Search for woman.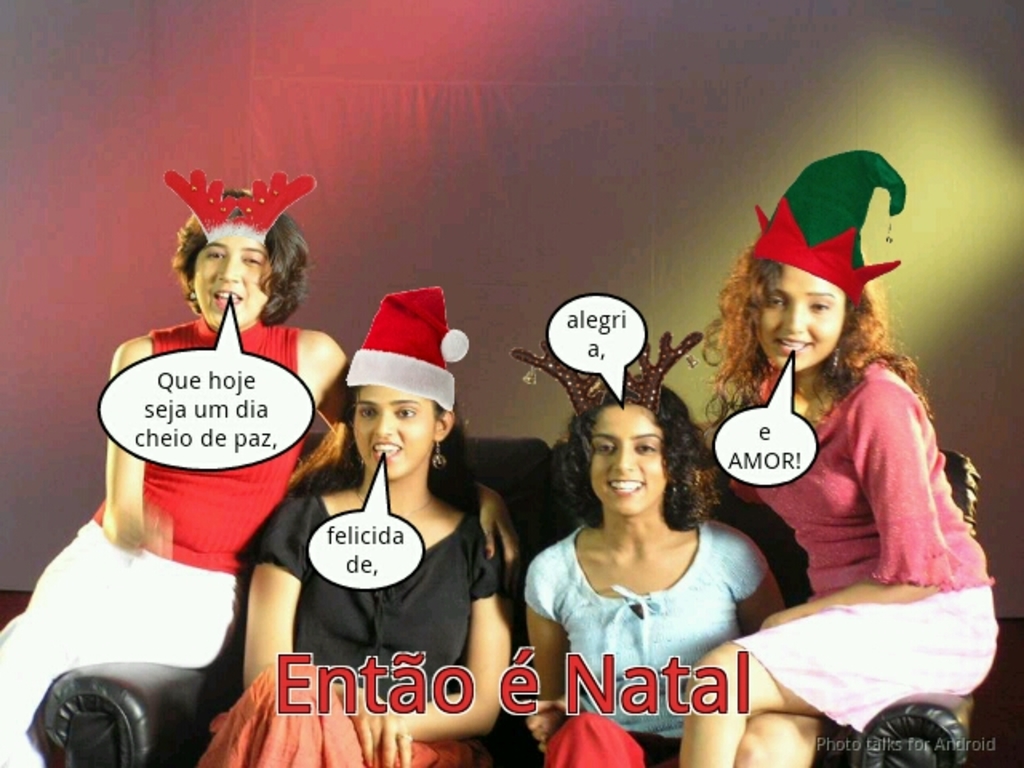
Found at [left=198, top=286, right=512, bottom=766].
